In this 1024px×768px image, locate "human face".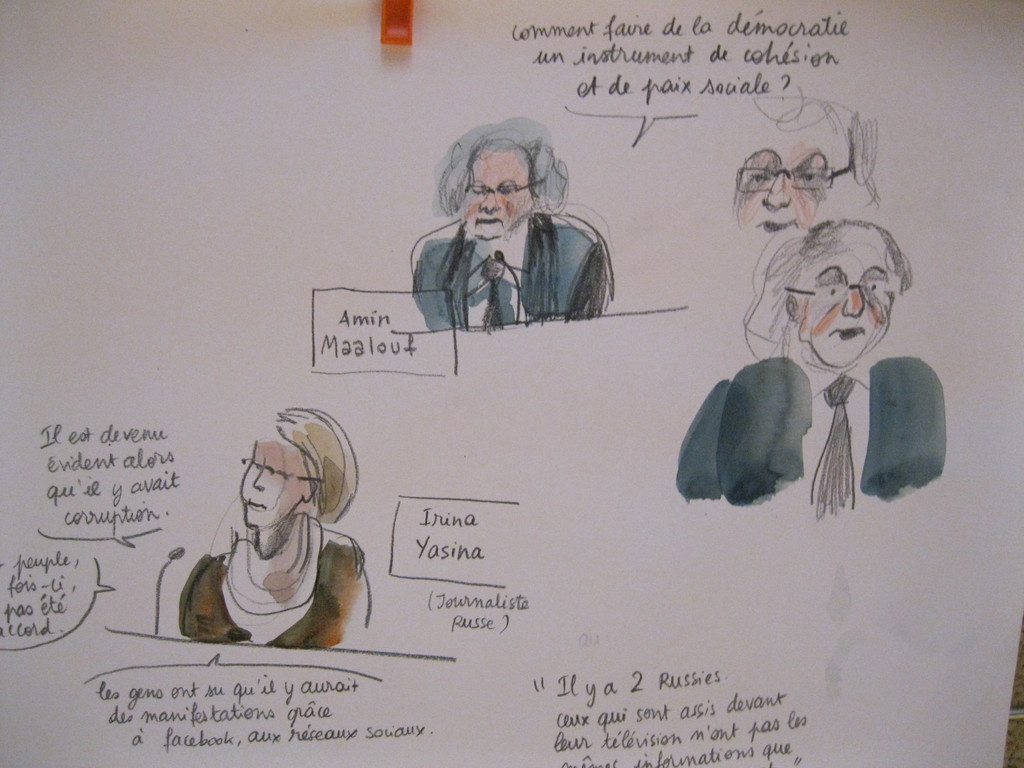
Bounding box: detection(796, 239, 895, 368).
